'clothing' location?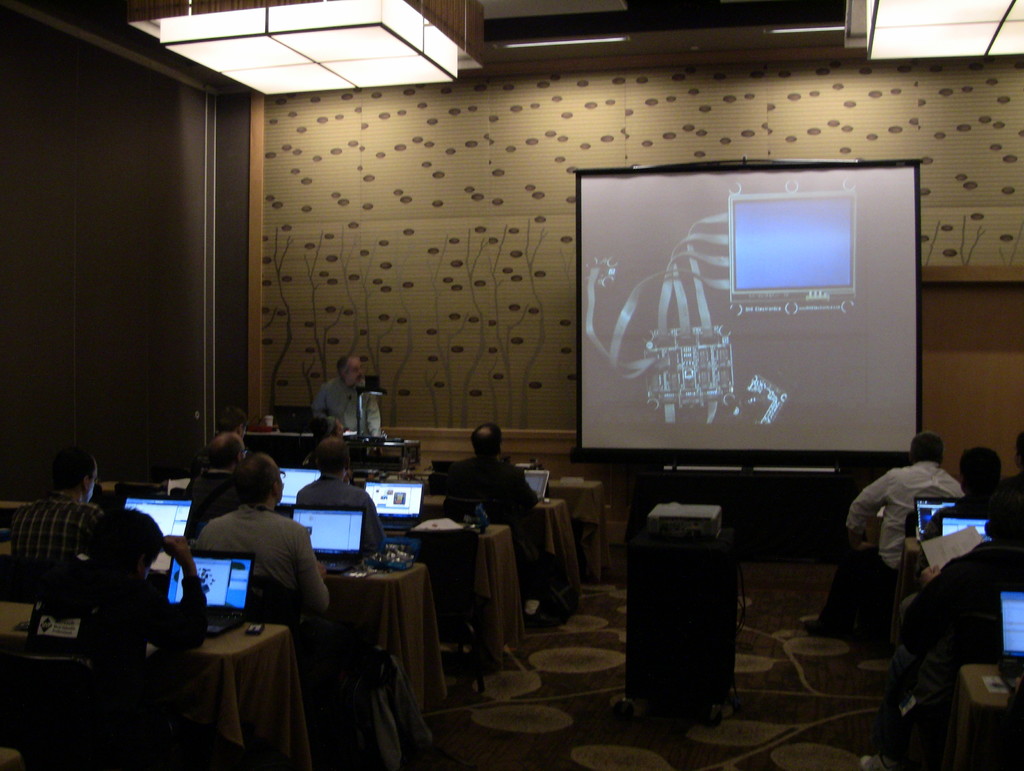
box(317, 370, 388, 442)
